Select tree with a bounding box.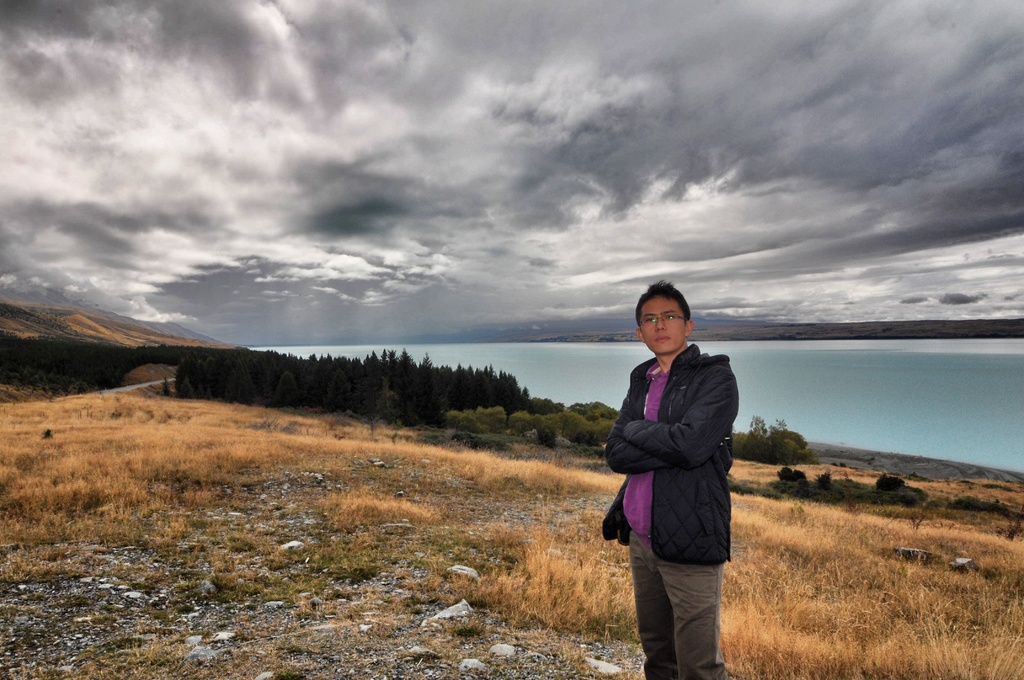
(214,344,228,397).
